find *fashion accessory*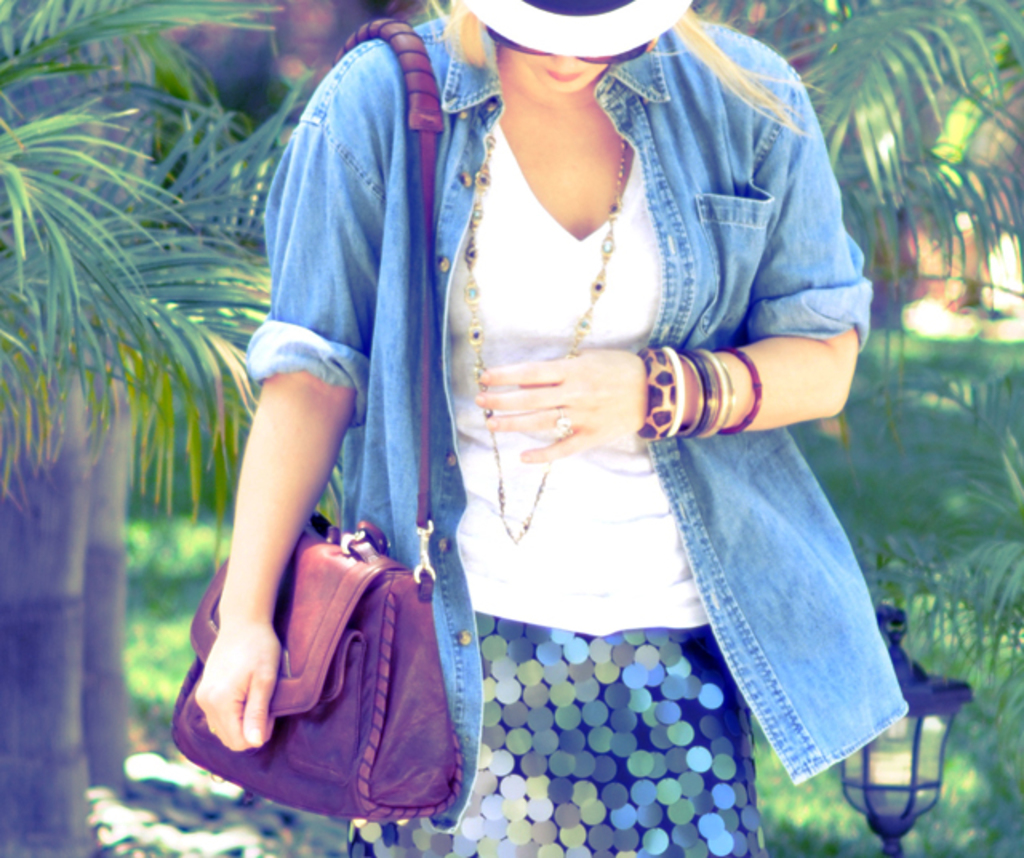
(638,336,678,442)
